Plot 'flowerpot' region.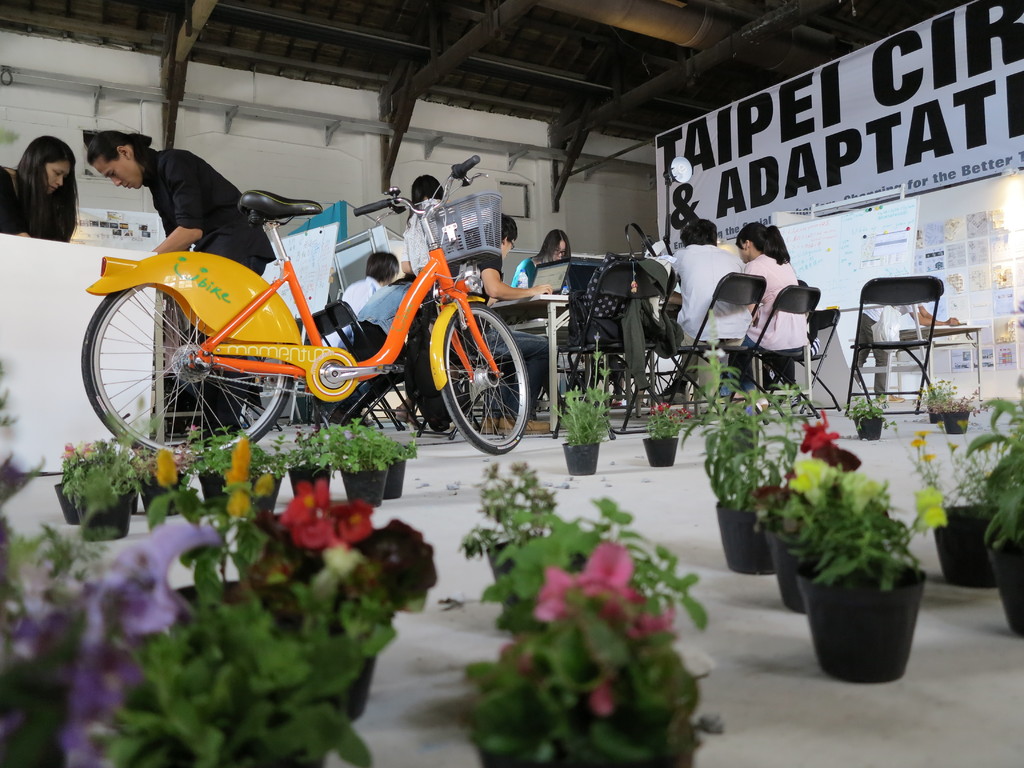
Plotted at x1=342 y1=650 x2=378 y2=720.
